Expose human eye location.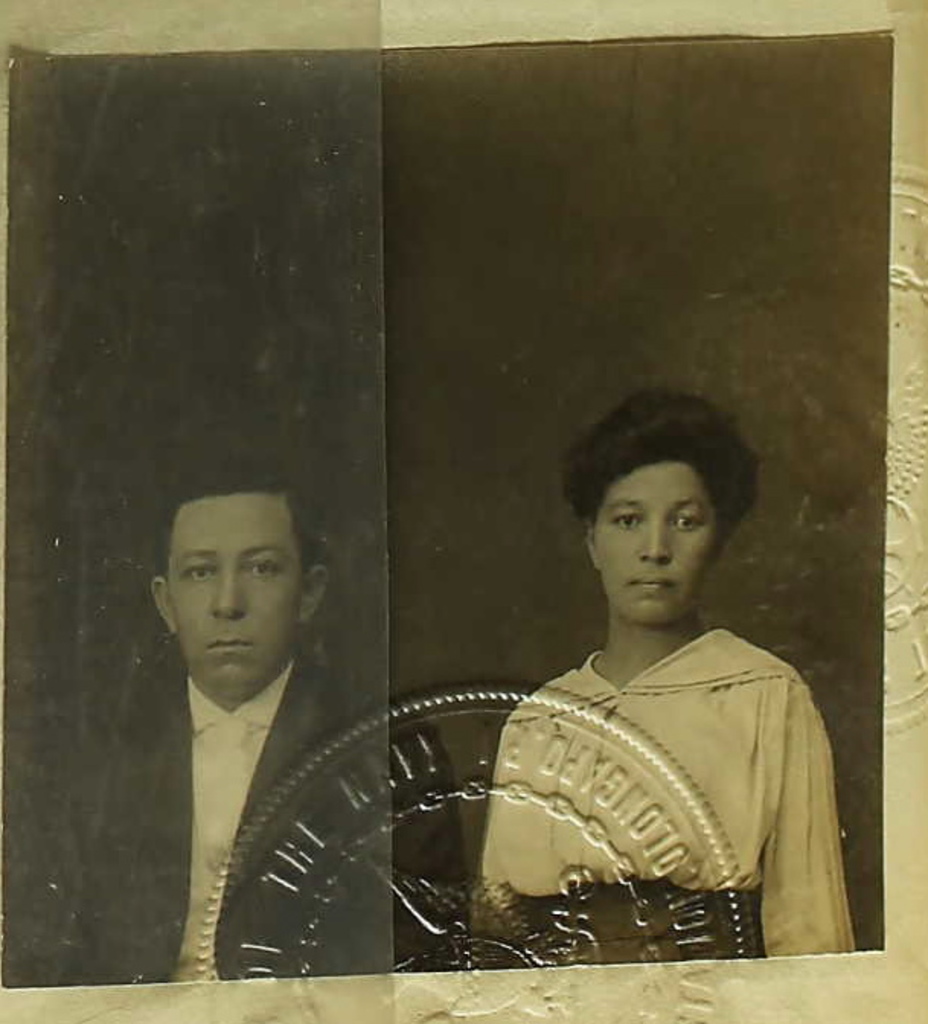
Exposed at x1=244 y1=555 x2=279 y2=578.
